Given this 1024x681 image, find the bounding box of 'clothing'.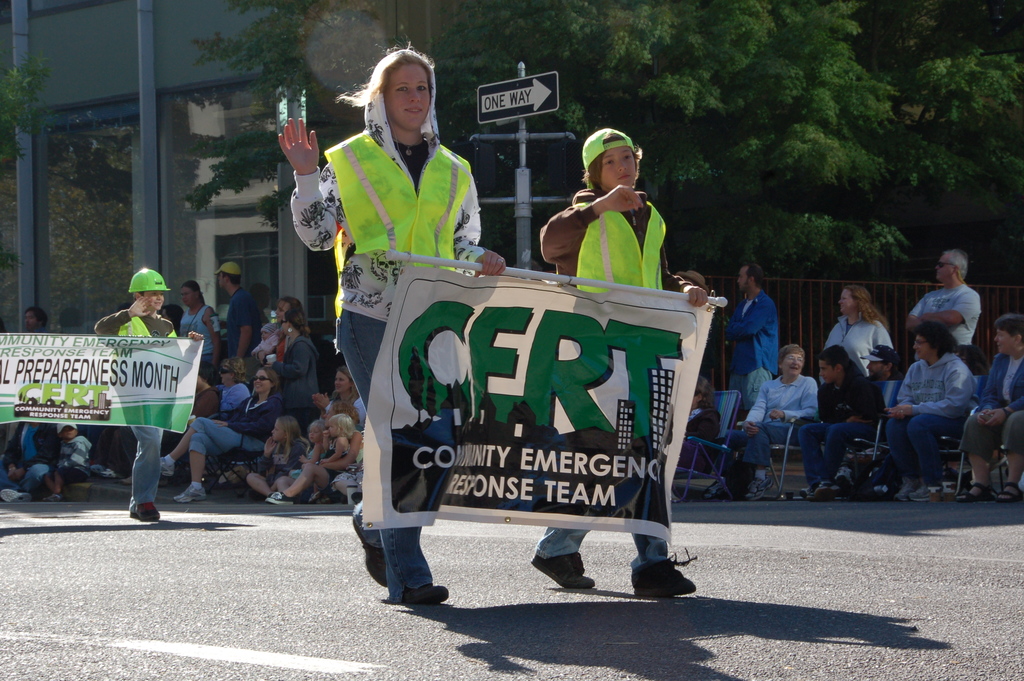
box(957, 354, 1023, 469).
